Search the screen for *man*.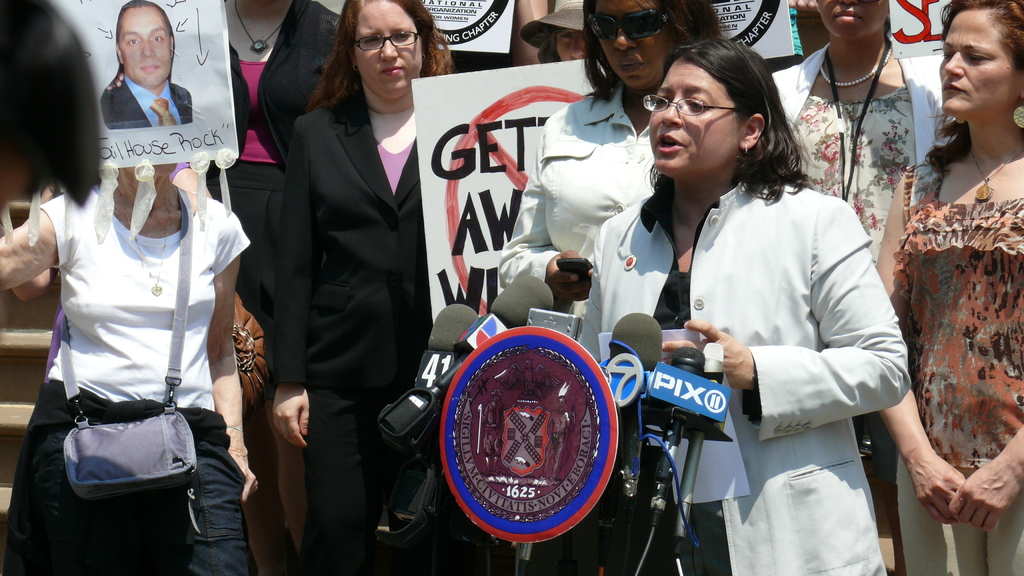
Found at 538, 378, 579, 483.
